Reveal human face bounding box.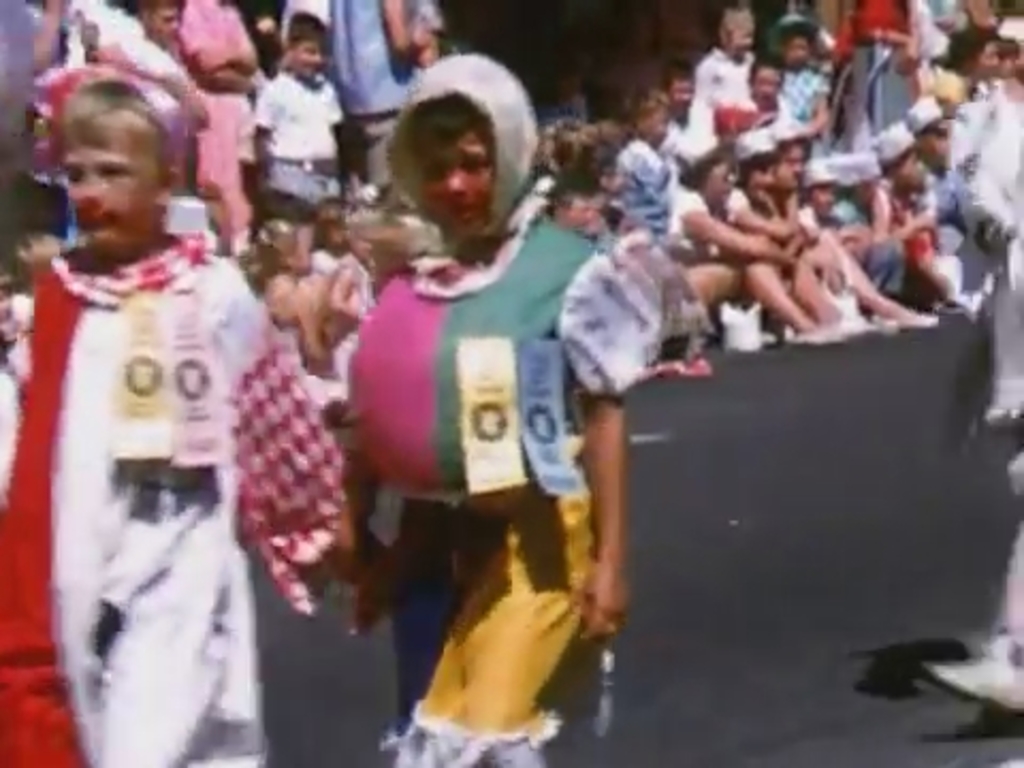
Revealed: <box>66,134,156,237</box>.
